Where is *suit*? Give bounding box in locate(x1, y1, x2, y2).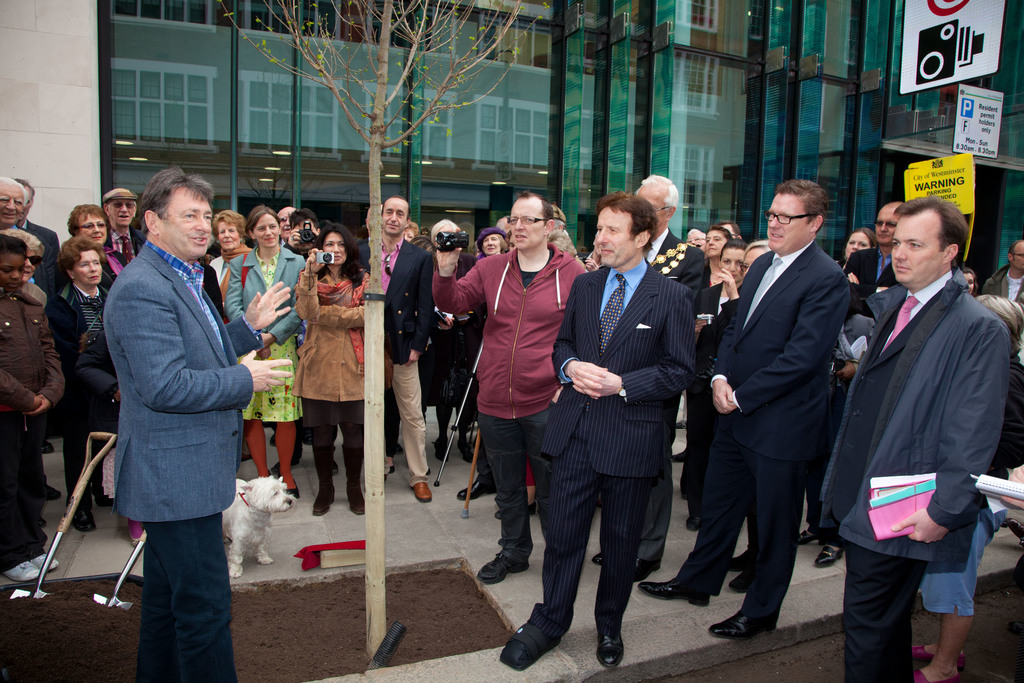
locate(531, 262, 694, 641).
